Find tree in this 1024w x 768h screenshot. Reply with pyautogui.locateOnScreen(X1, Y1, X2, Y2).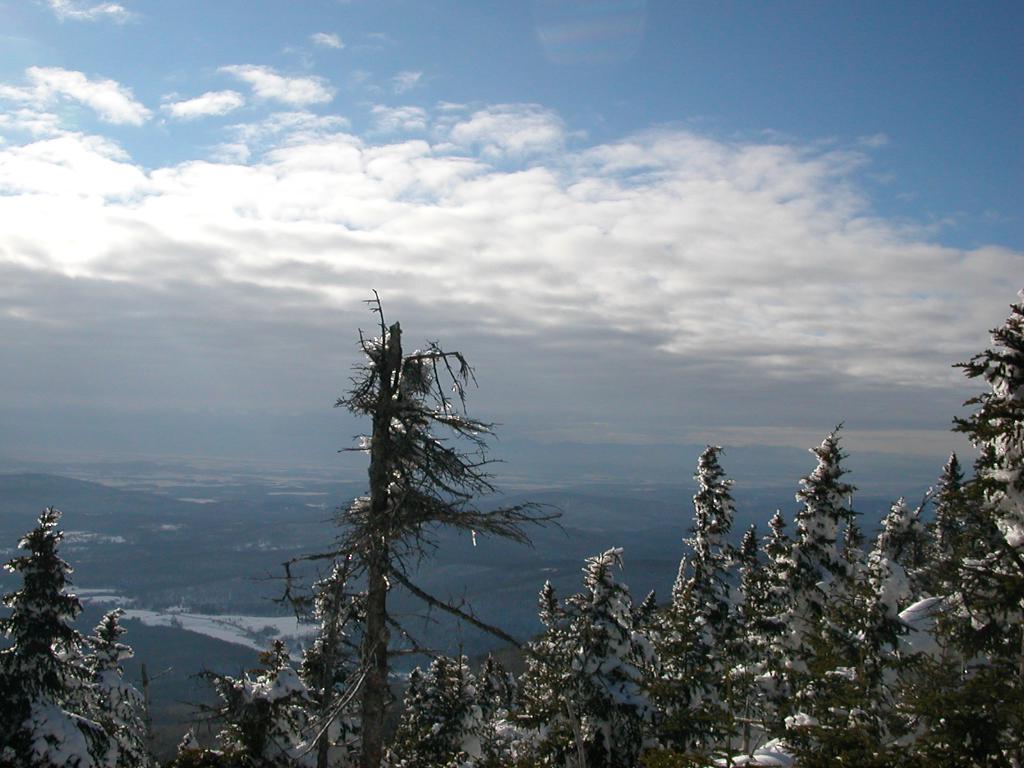
pyautogui.locateOnScreen(952, 284, 1023, 599).
